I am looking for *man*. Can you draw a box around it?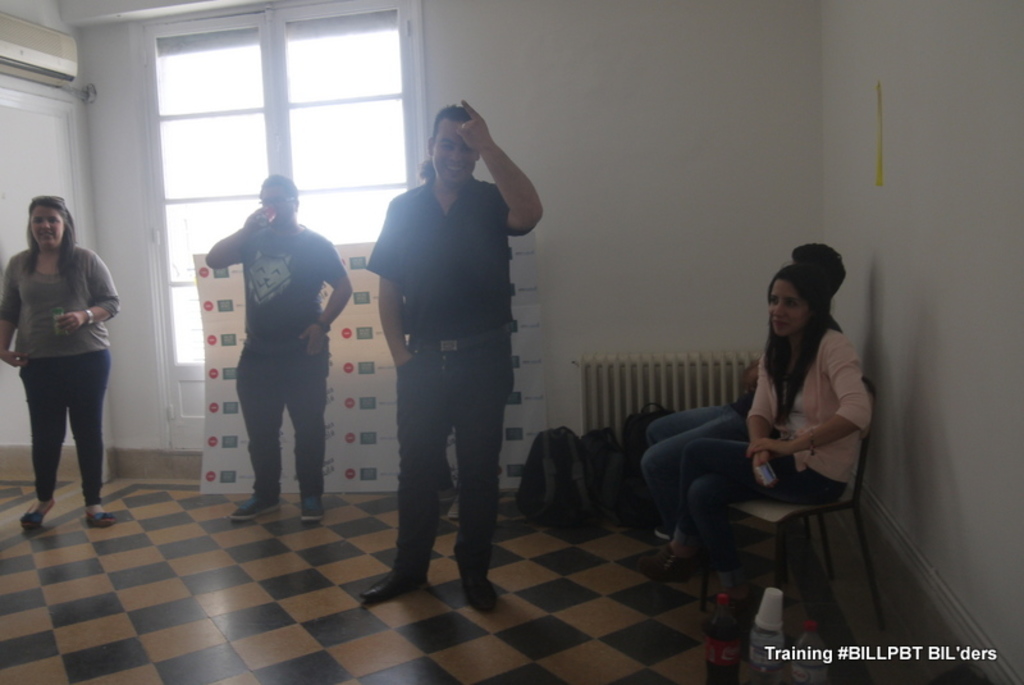
Sure, the bounding box is <region>631, 239, 849, 552</region>.
